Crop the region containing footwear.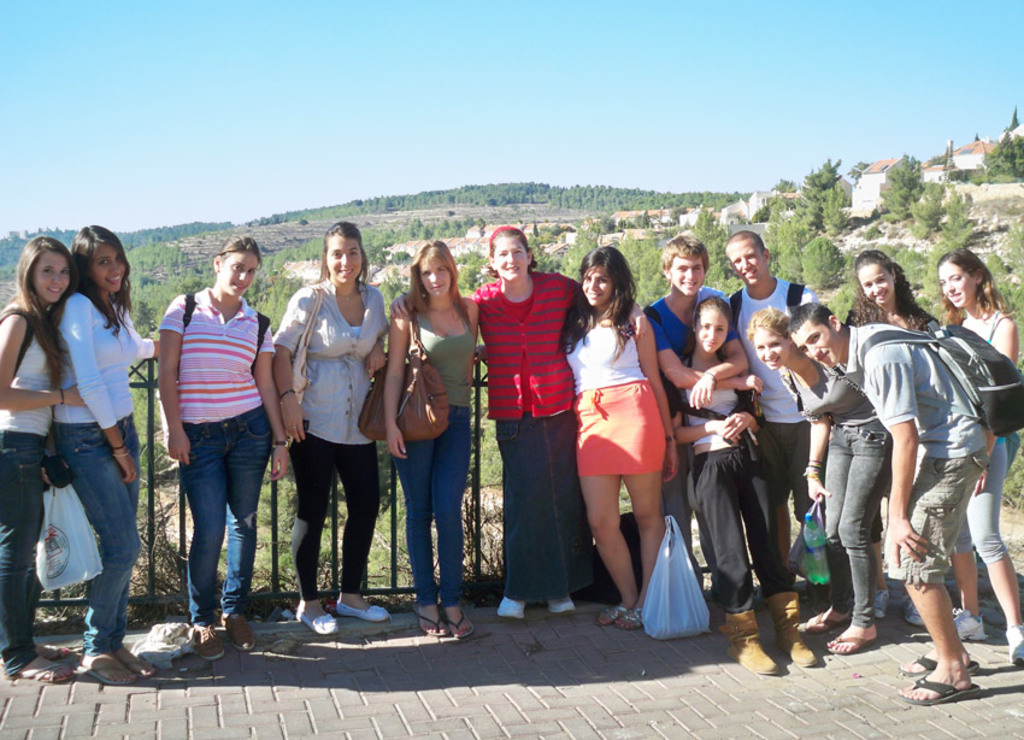
Crop region: box=[890, 669, 988, 709].
